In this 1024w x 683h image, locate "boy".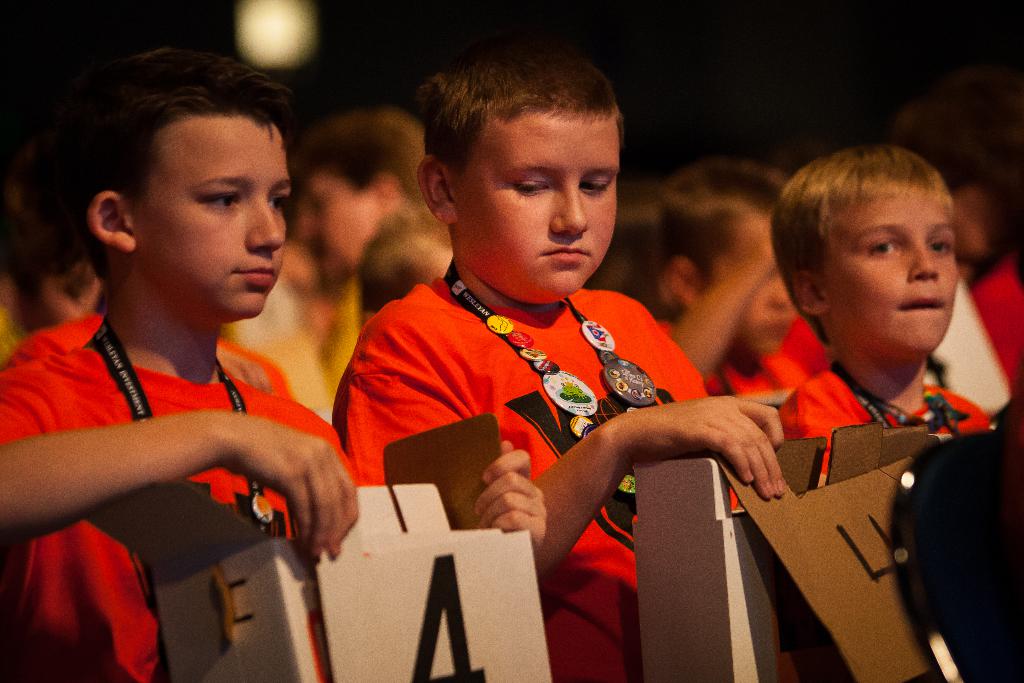
Bounding box: box(0, 42, 550, 682).
